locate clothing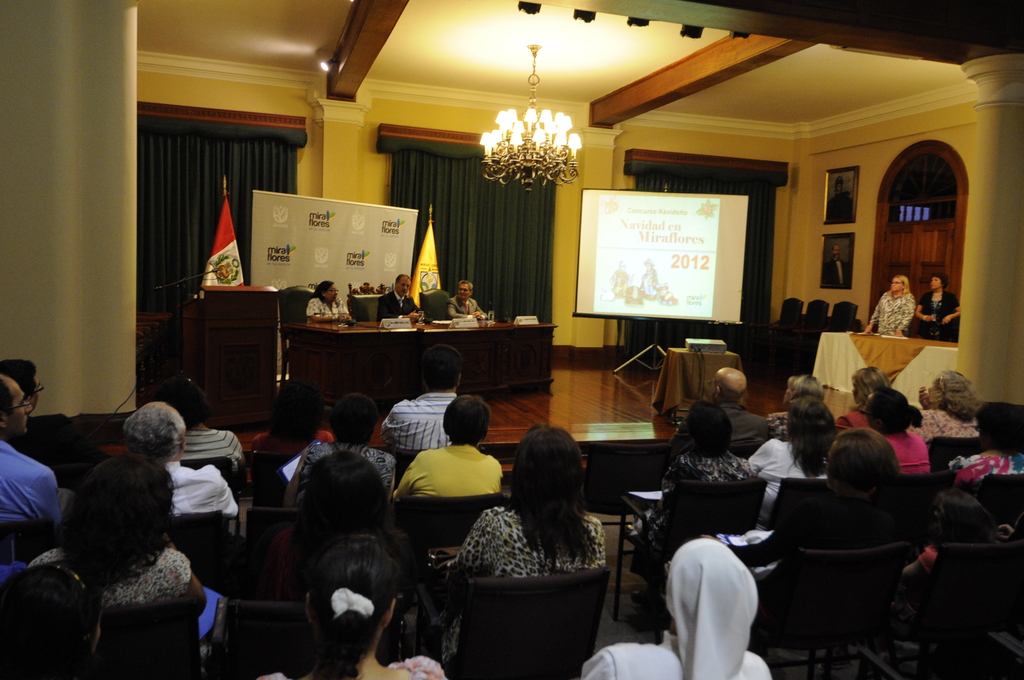
bbox(258, 659, 445, 679)
